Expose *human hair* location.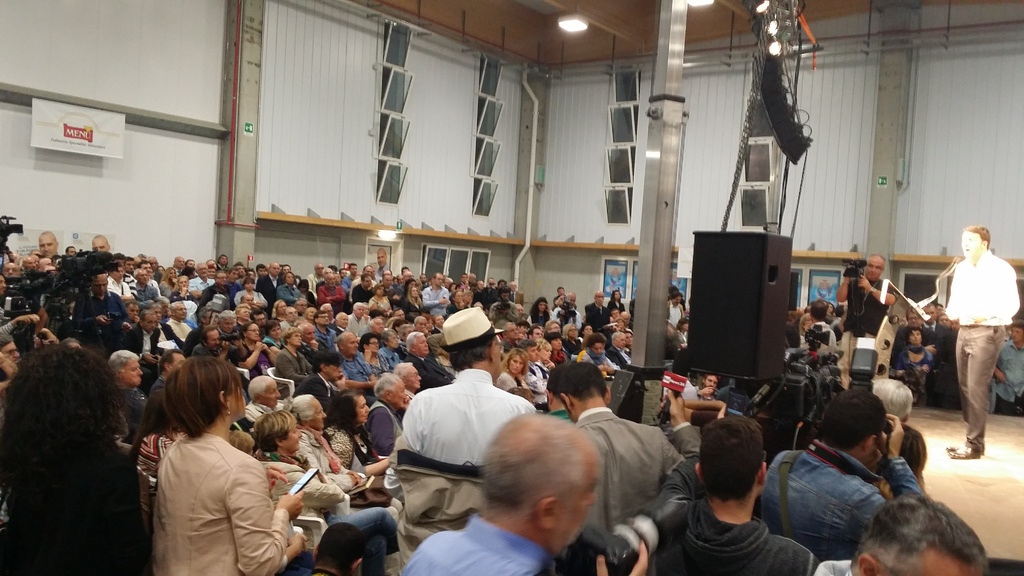
Exposed at 454, 330, 497, 377.
